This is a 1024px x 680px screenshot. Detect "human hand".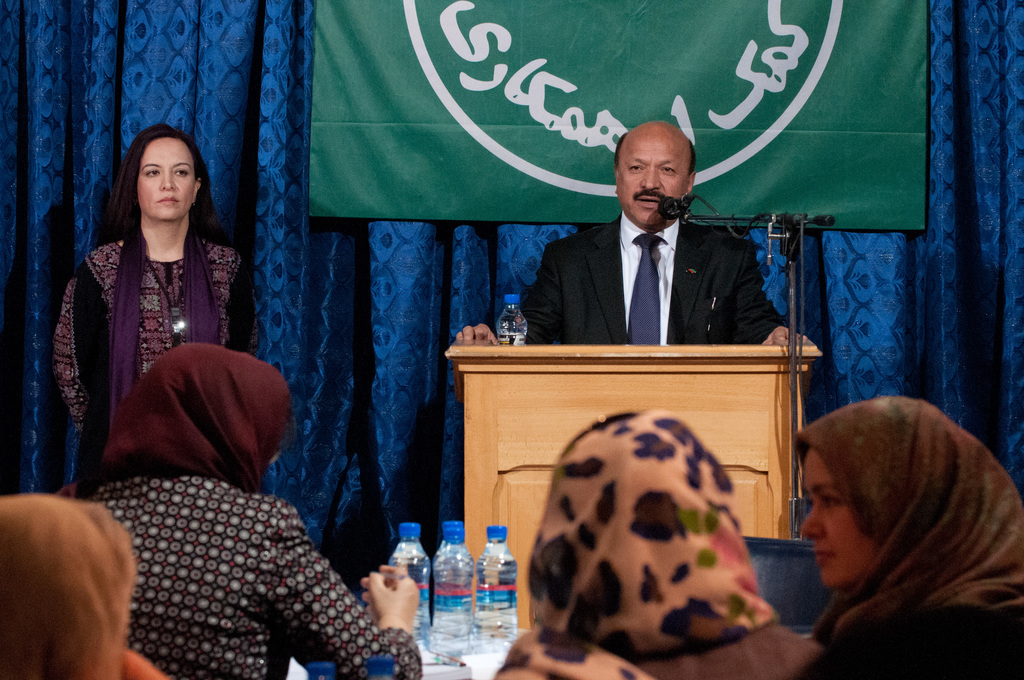
region(356, 578, 424, 651).
